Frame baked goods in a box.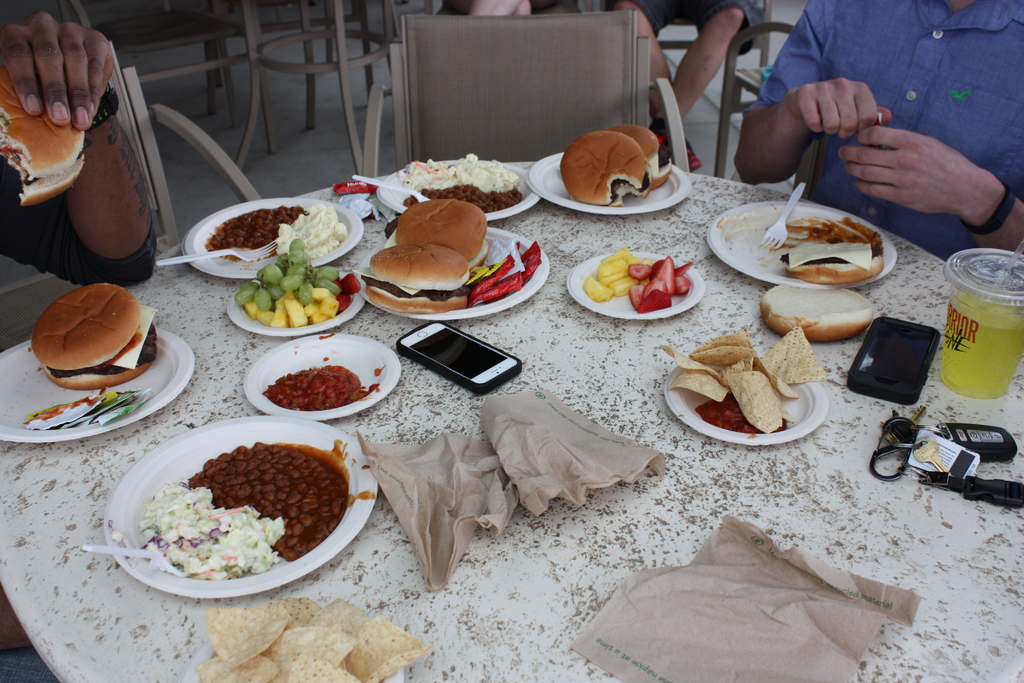
(left=560, top=129, right=652, bottom=206).
